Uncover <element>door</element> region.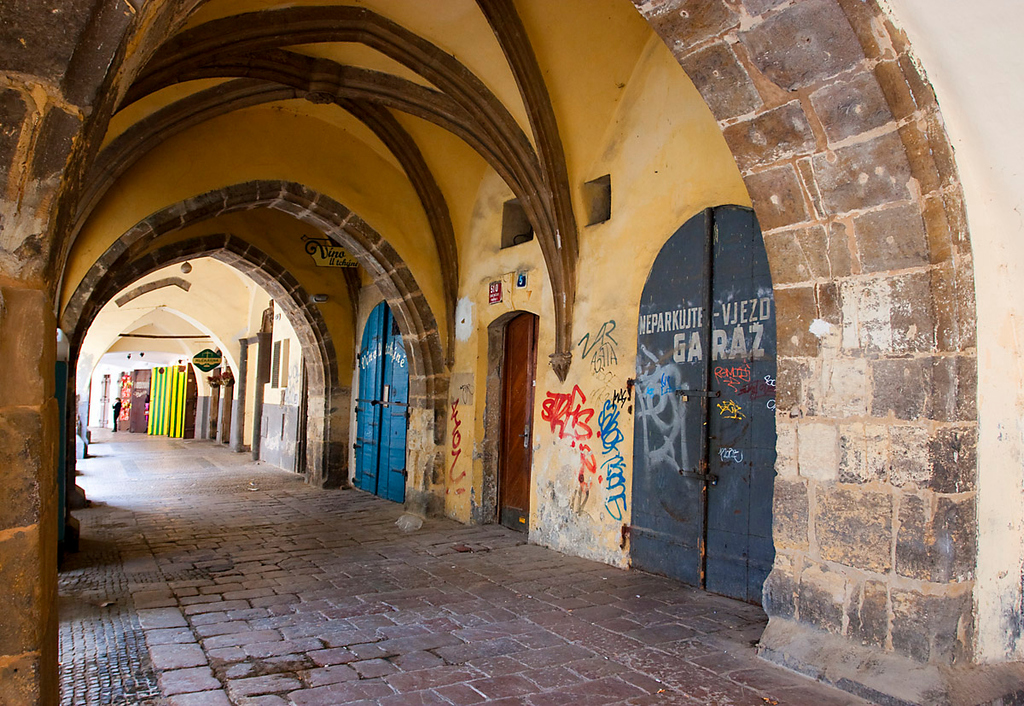
Uncovered: 498/306/525/540.
